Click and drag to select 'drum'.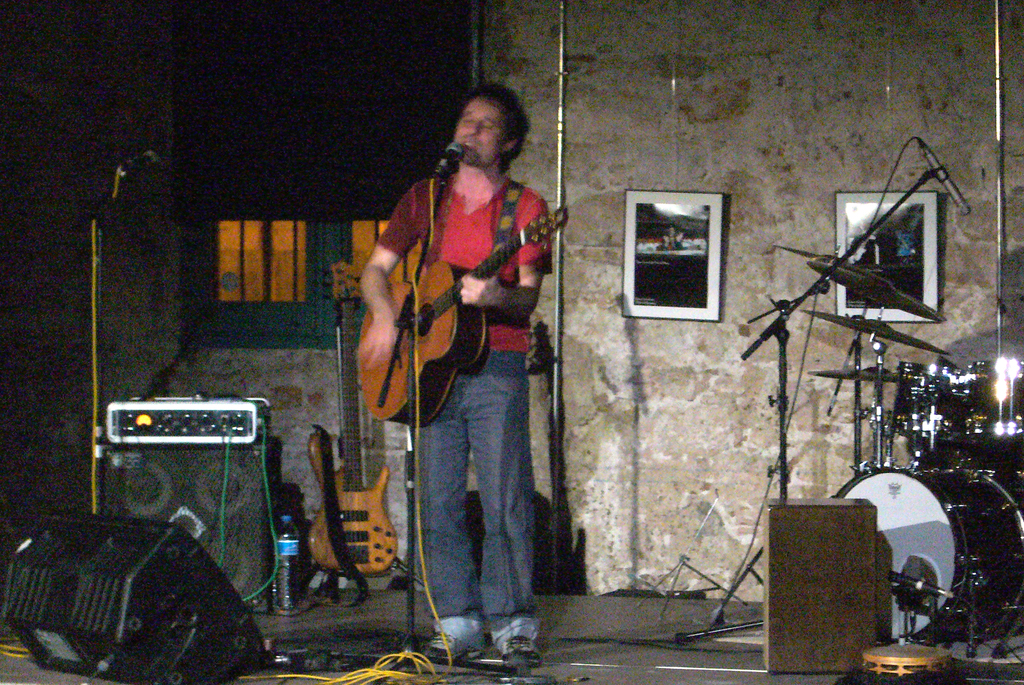
Selection: pyautogui.locateOnScreen(813, 457, 998, 637).
